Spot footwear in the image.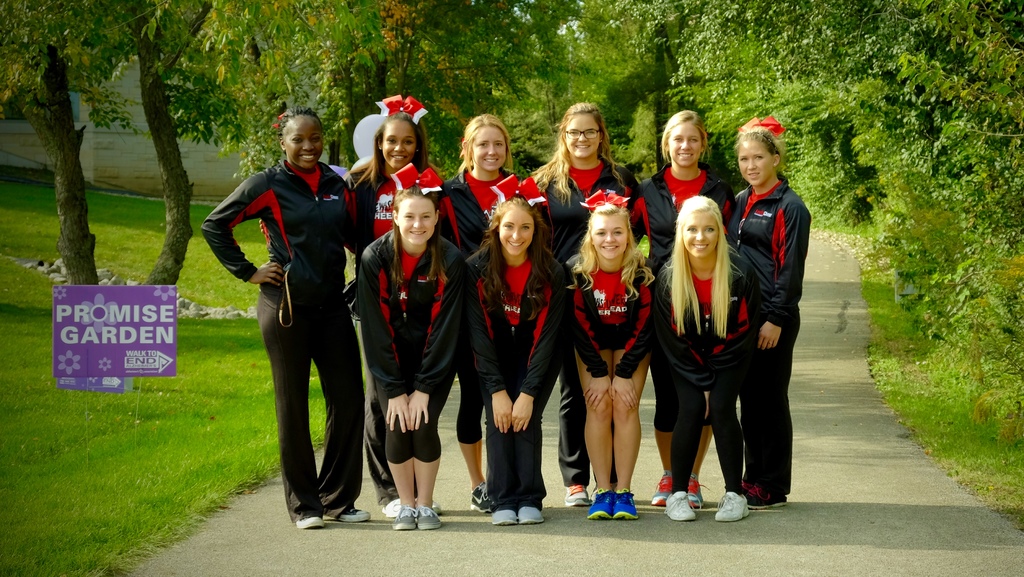
footwear found at box(692, 469, 707, 508).
